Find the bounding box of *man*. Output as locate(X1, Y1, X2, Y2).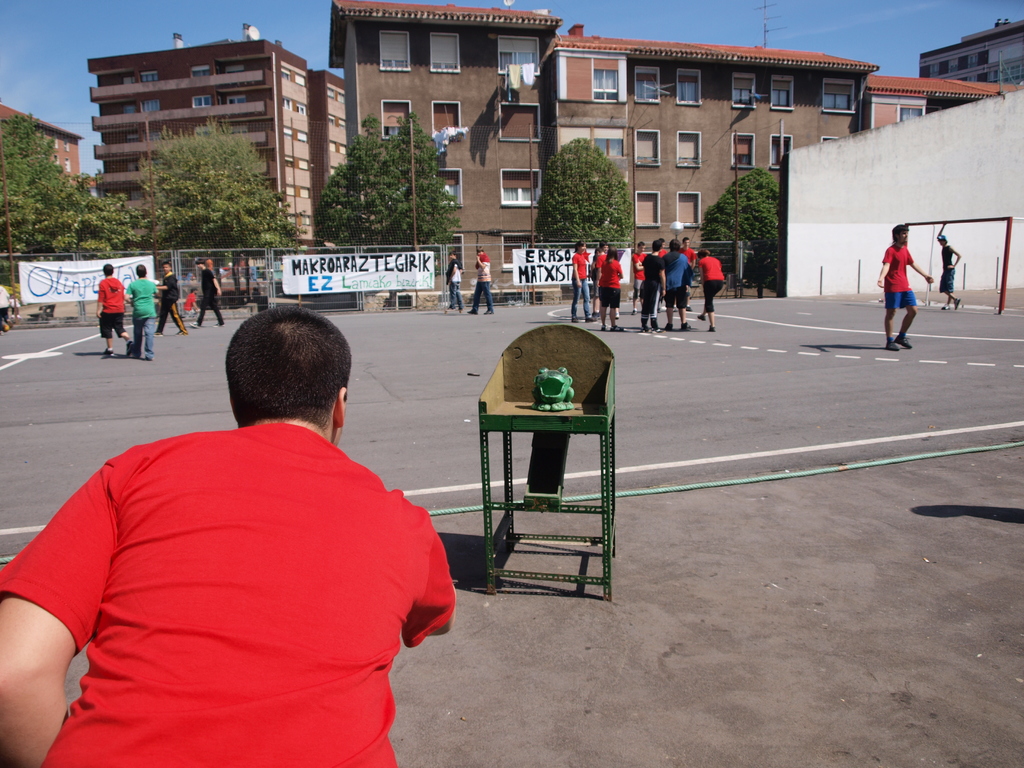
locate(676, 236, 698, 312).
